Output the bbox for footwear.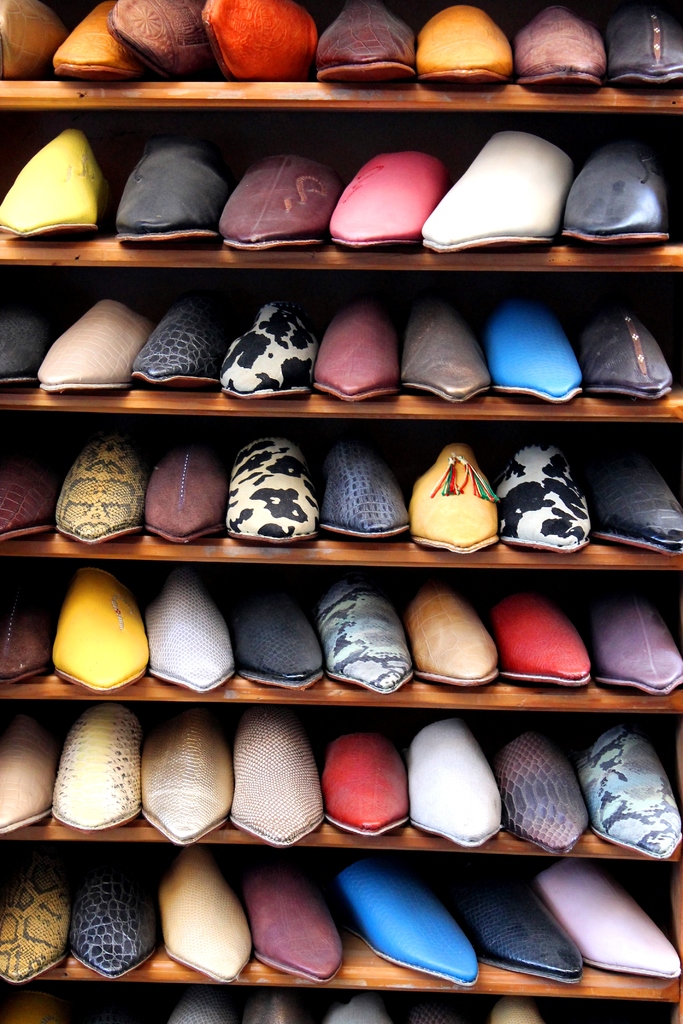
[x1=555, y1=868, x2=678, y2=987].
